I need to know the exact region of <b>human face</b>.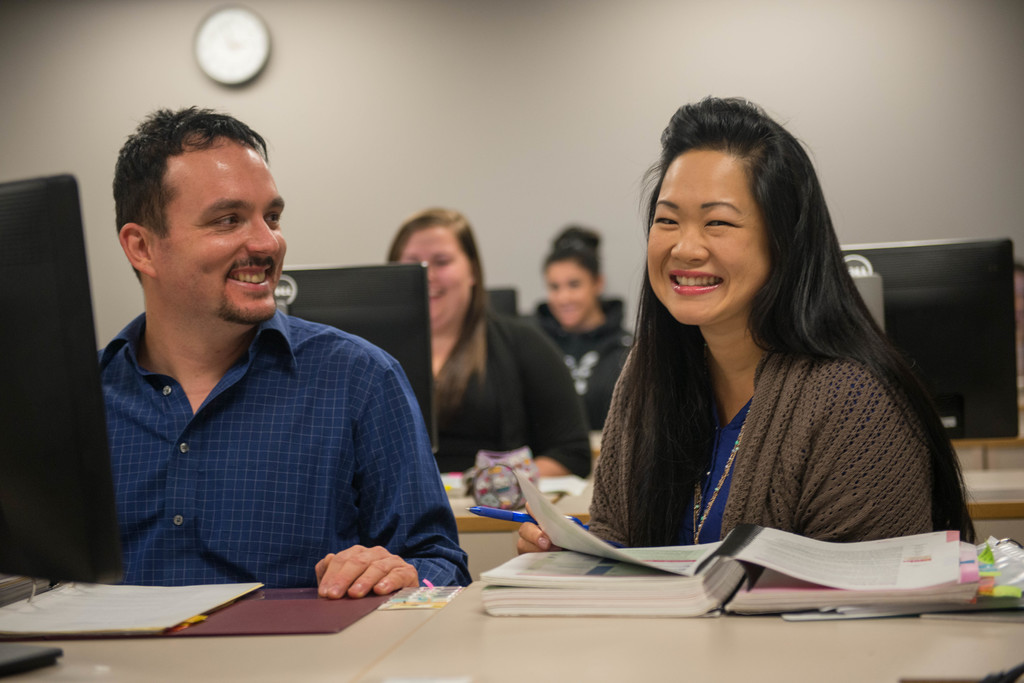
Region: Rect(401, 223, 467, 327).
